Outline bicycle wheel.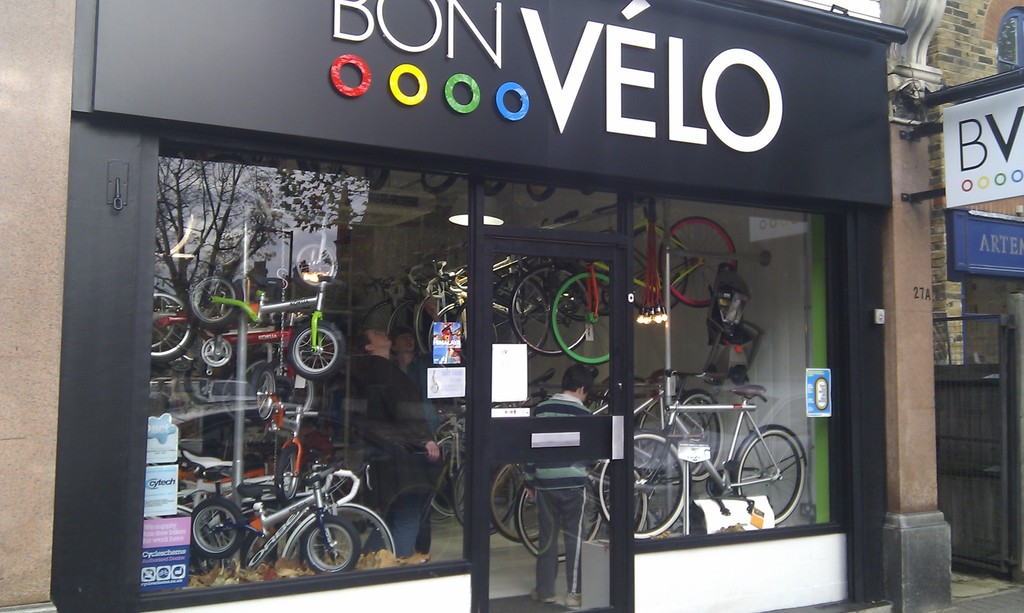
Outline: <region>598, 377, 646, 426</region>.
